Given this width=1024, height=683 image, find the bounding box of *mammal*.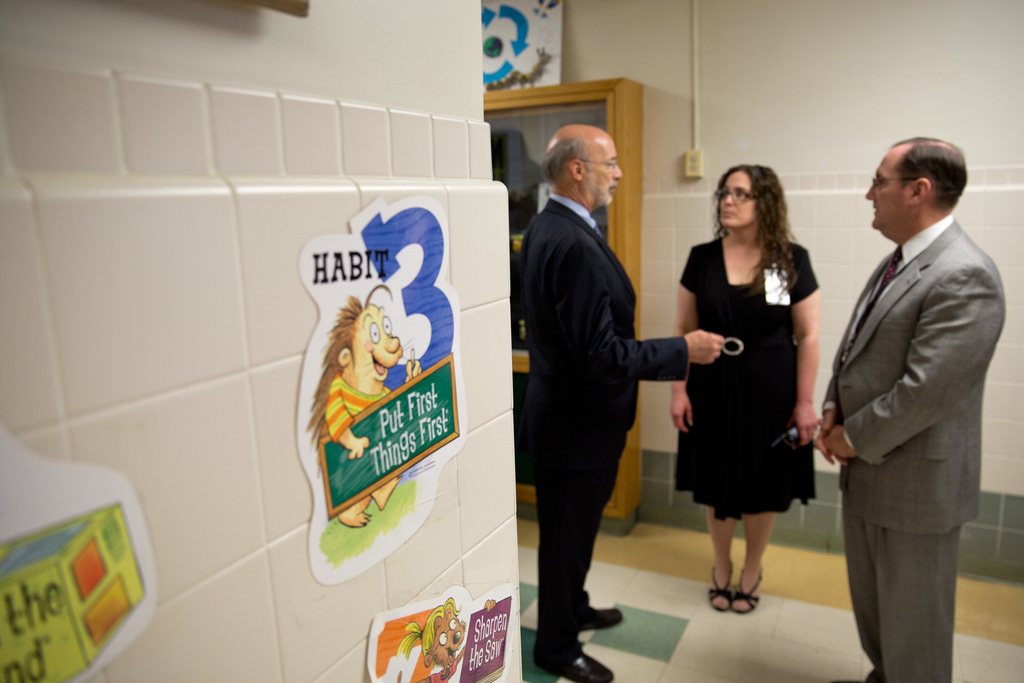
l=669, t=153, r=821, b=614.
